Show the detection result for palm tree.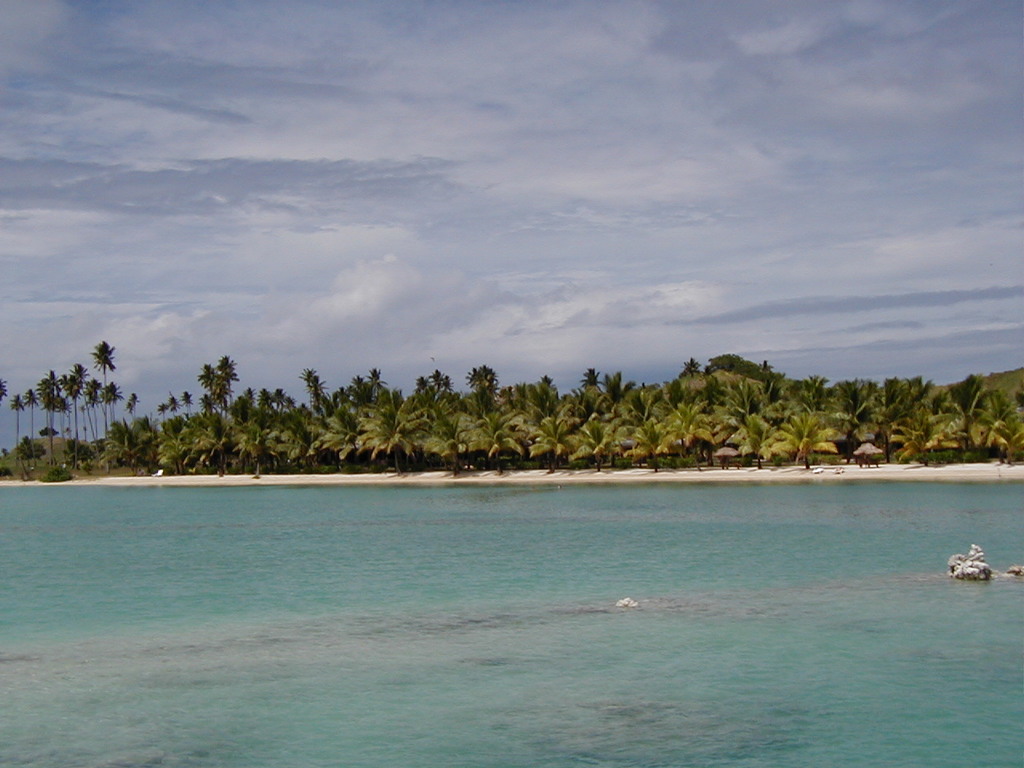
<region>508, 370, 540, 442</region>.
